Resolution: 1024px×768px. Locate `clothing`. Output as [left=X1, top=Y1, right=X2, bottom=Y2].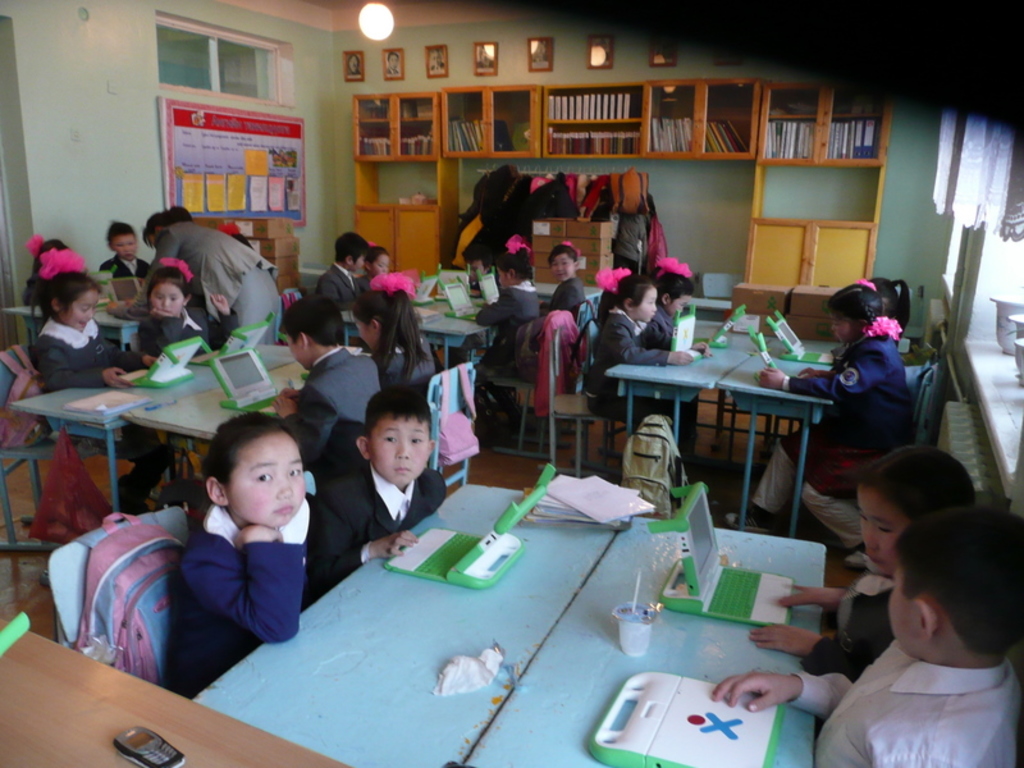
[left=550, top=275, right=586, bottom=317].
